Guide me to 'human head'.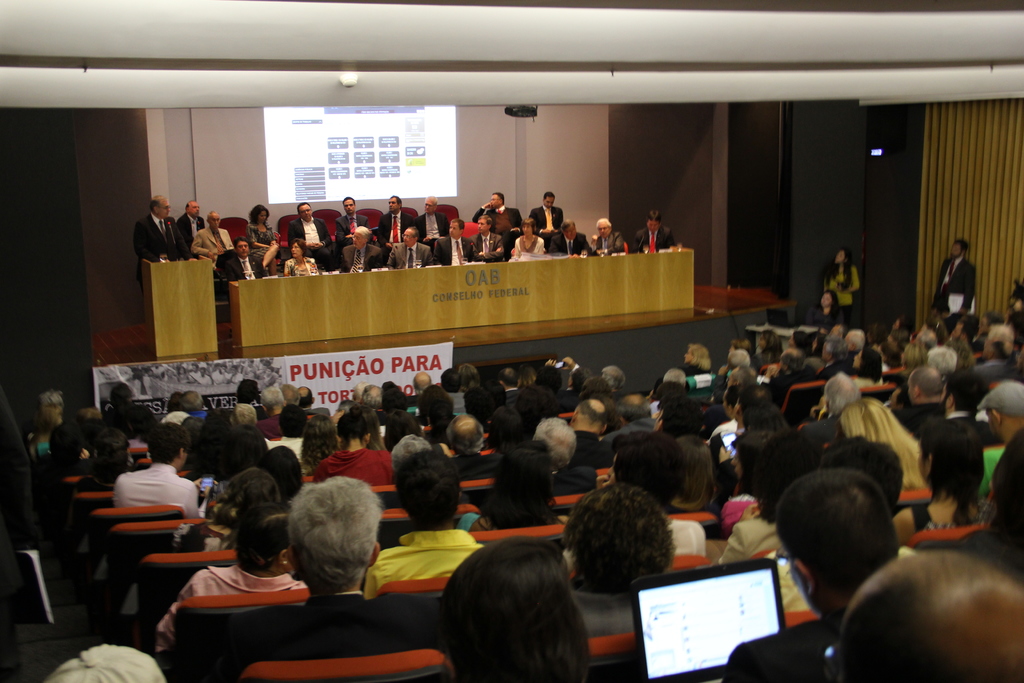
Guidance: rect(595, 218, 610, 238).
